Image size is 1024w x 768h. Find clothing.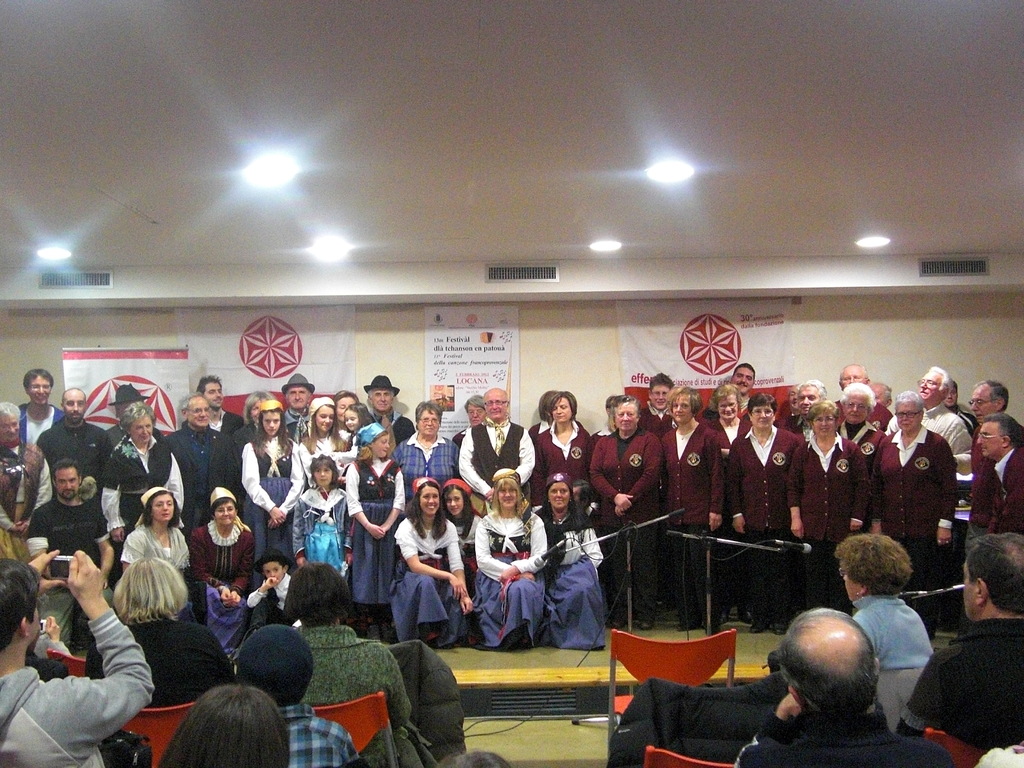
[346, 456, 406, 601].
